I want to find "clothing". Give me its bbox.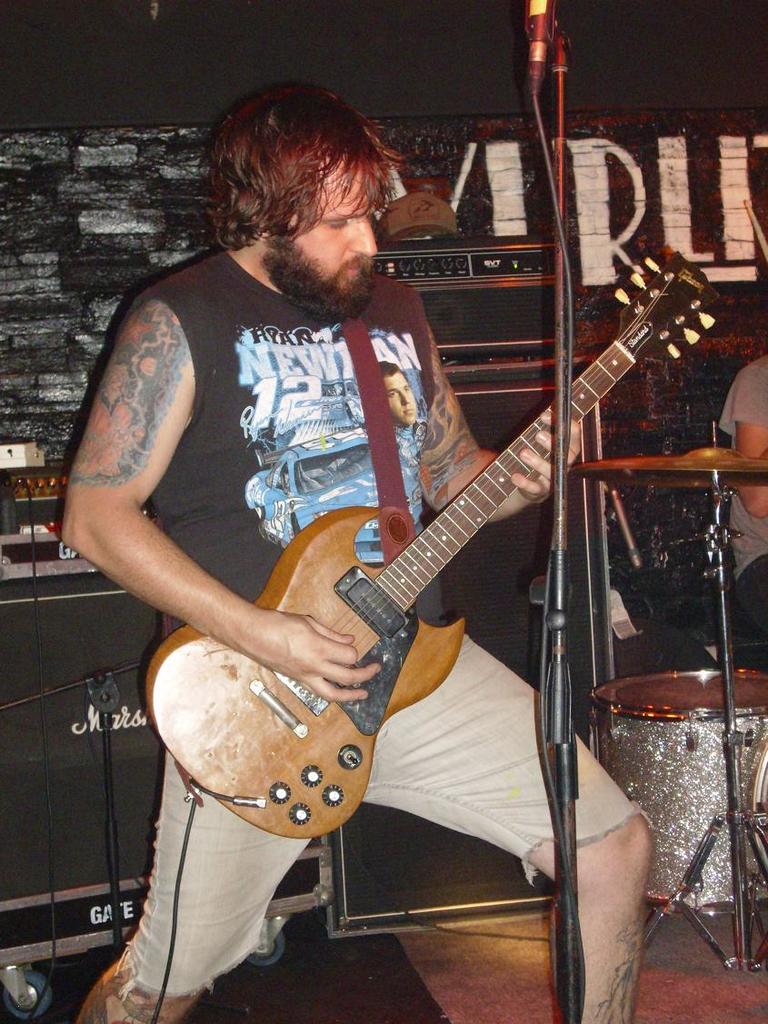
bbox(715, 354, 767, 657).
